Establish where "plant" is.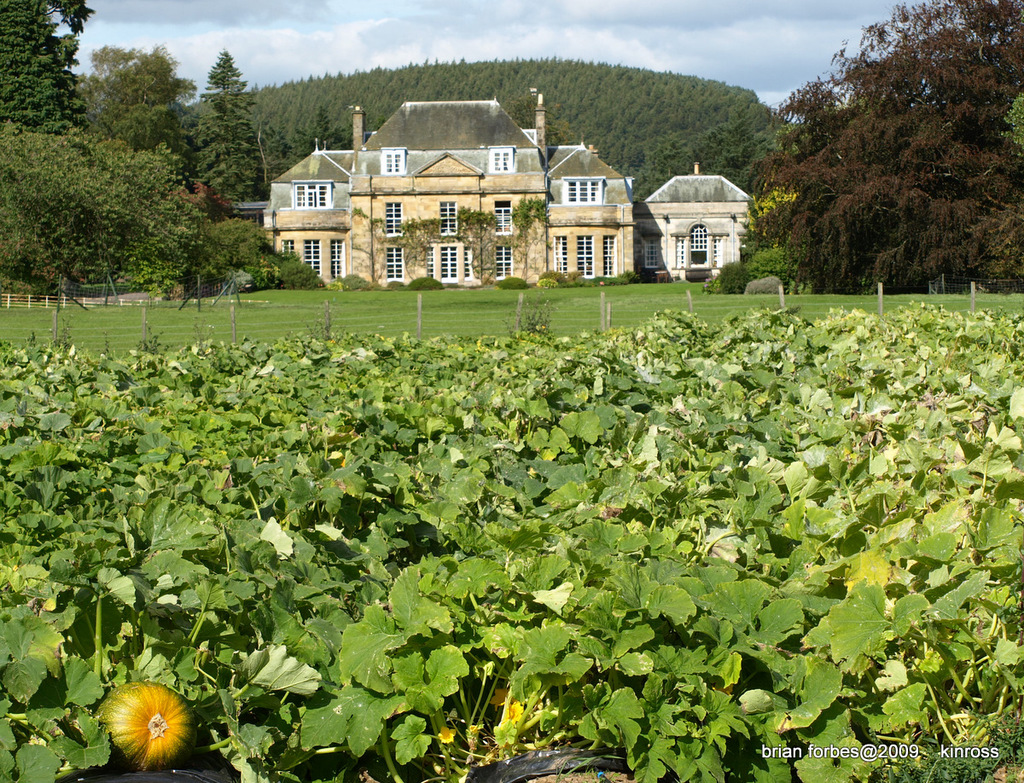
Established at BBox(385, 279, 394, 287).
